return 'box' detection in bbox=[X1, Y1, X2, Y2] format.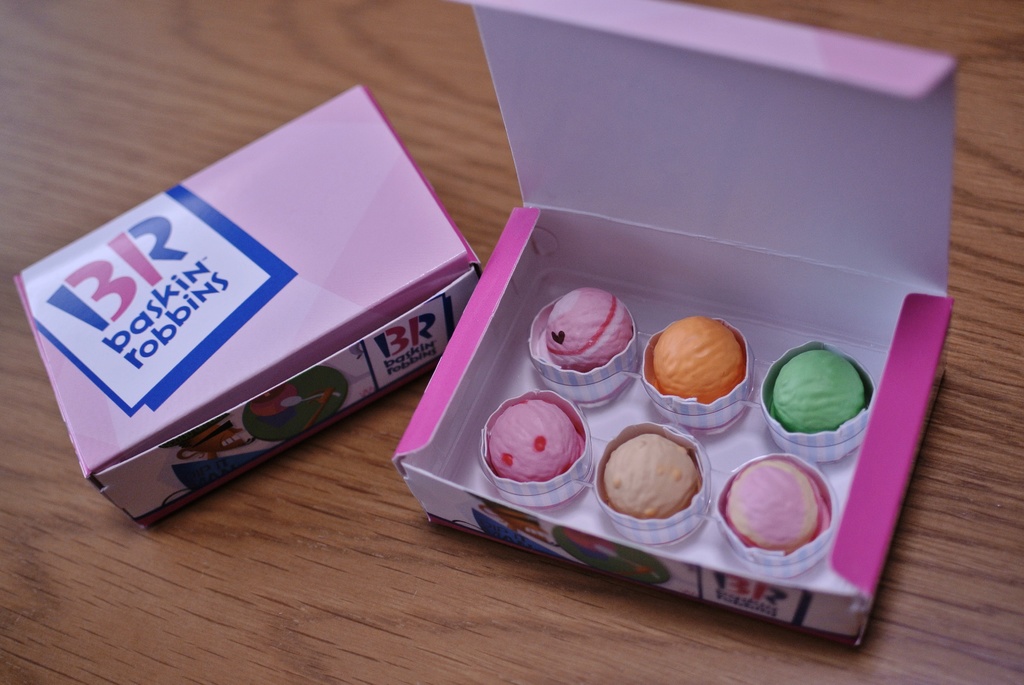
bbox=[13, 76, 485, 531].
